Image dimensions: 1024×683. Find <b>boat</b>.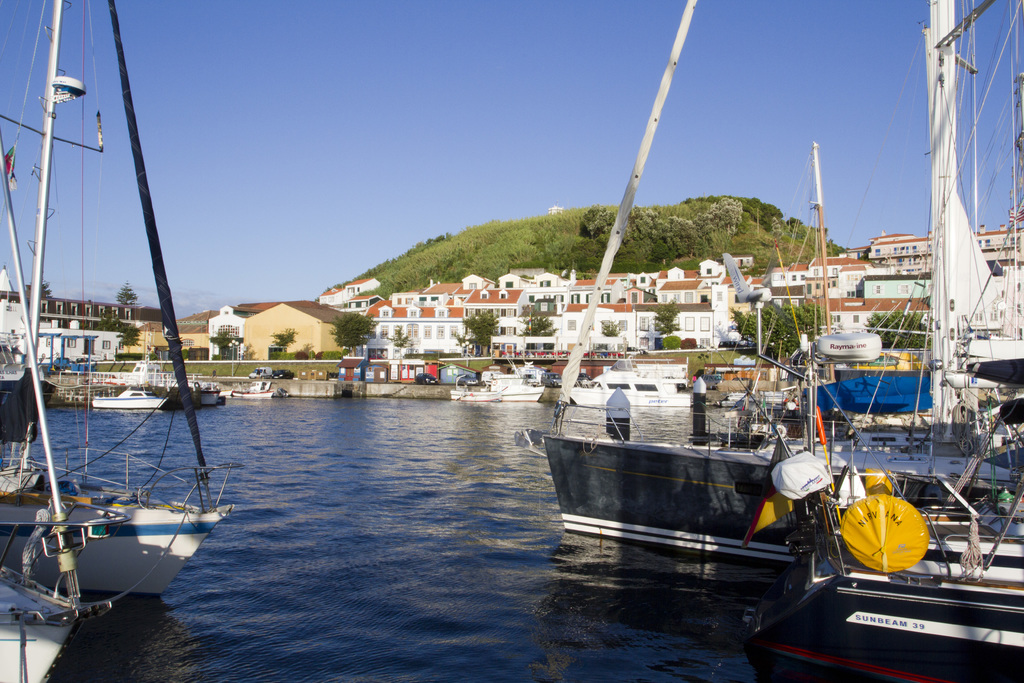
[left=0, top=0, right=237, bottom=597].
